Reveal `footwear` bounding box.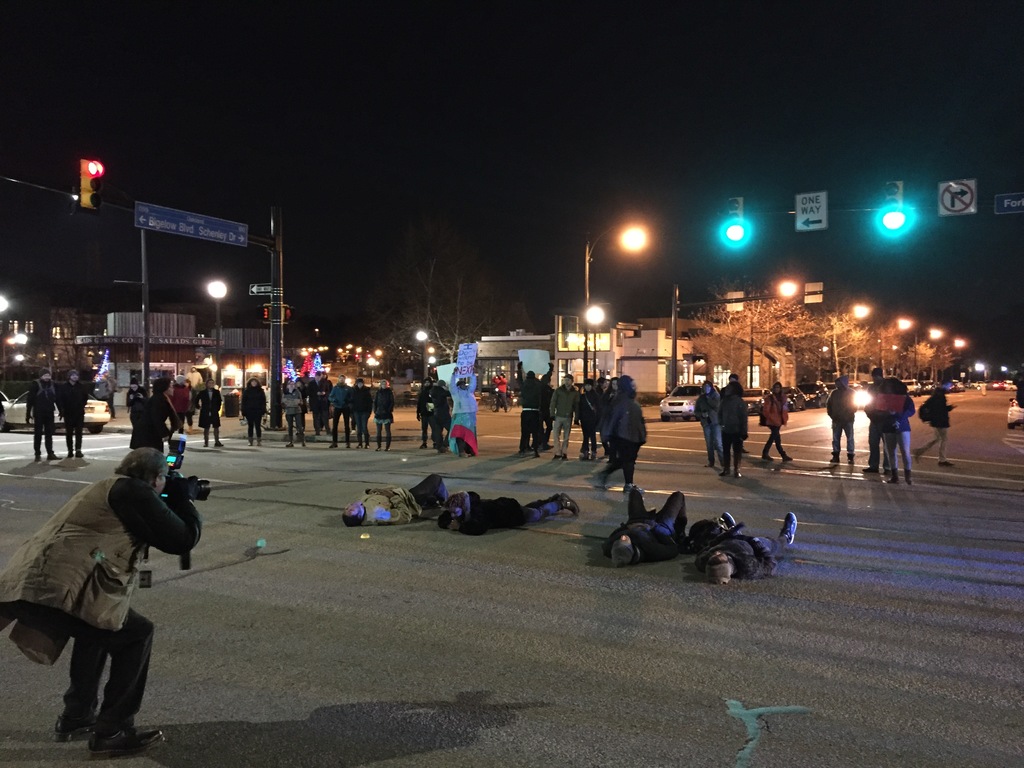
Revealed: rect(583, 449, 596, 460).
